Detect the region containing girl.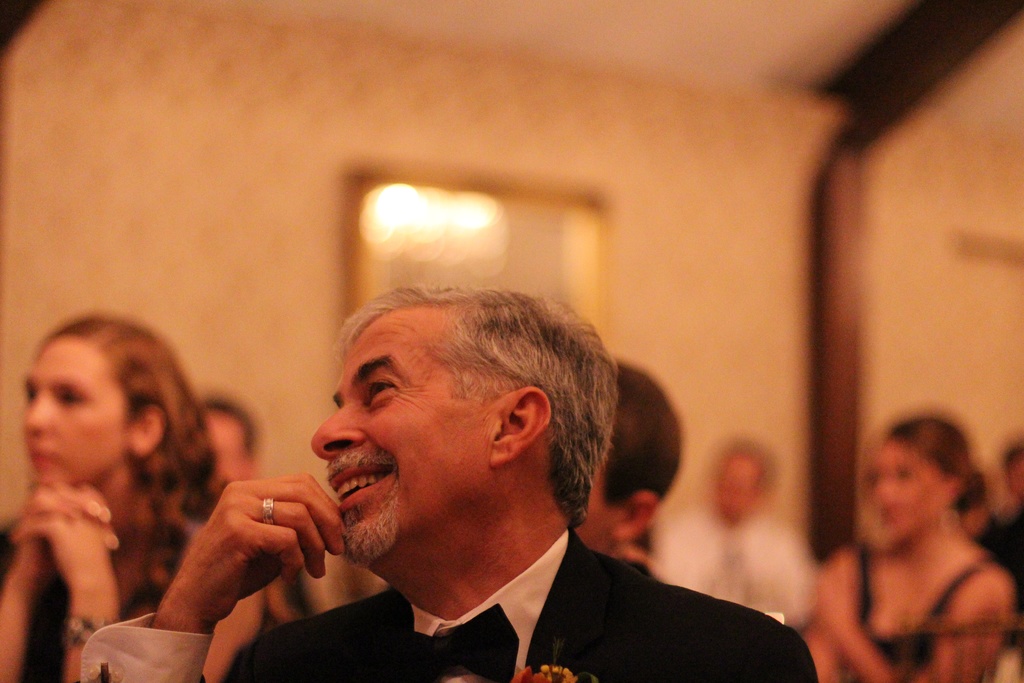
left=1, top=317, right=228, bottom=682.
